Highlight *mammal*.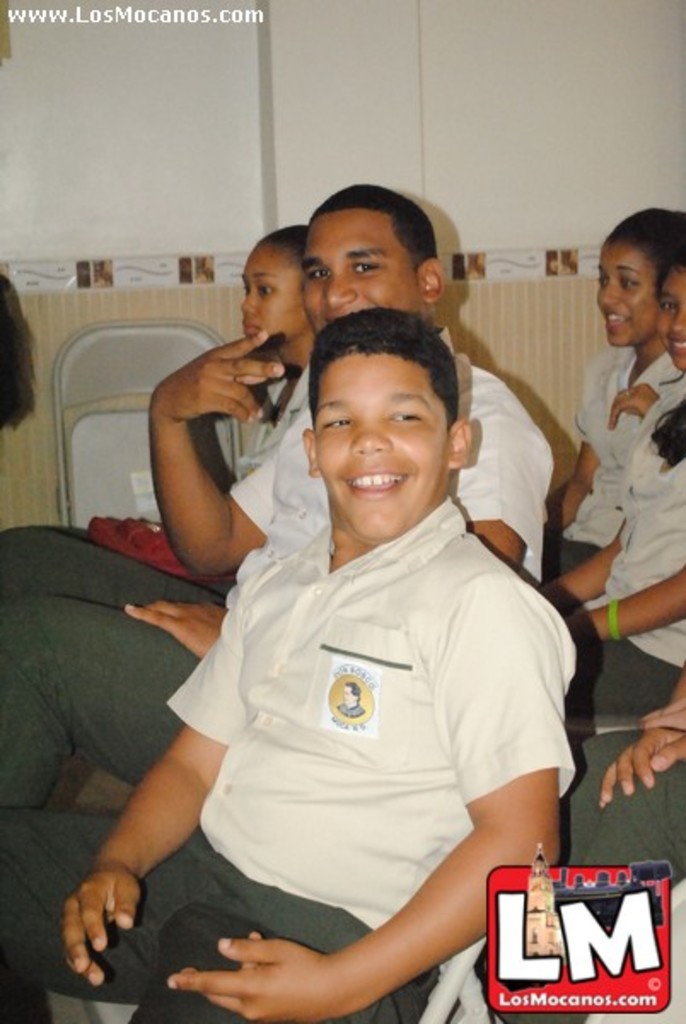
Highlighted region: [0, 176, 544, 800].
